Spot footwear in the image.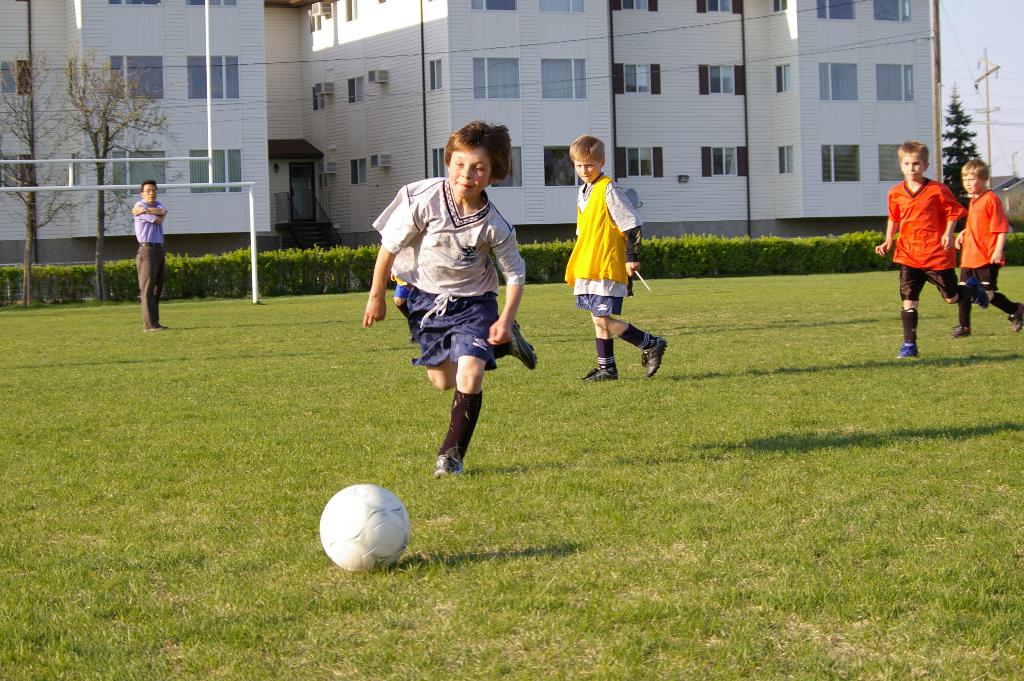
footwear found at rect(950, 322, 971, 338).
